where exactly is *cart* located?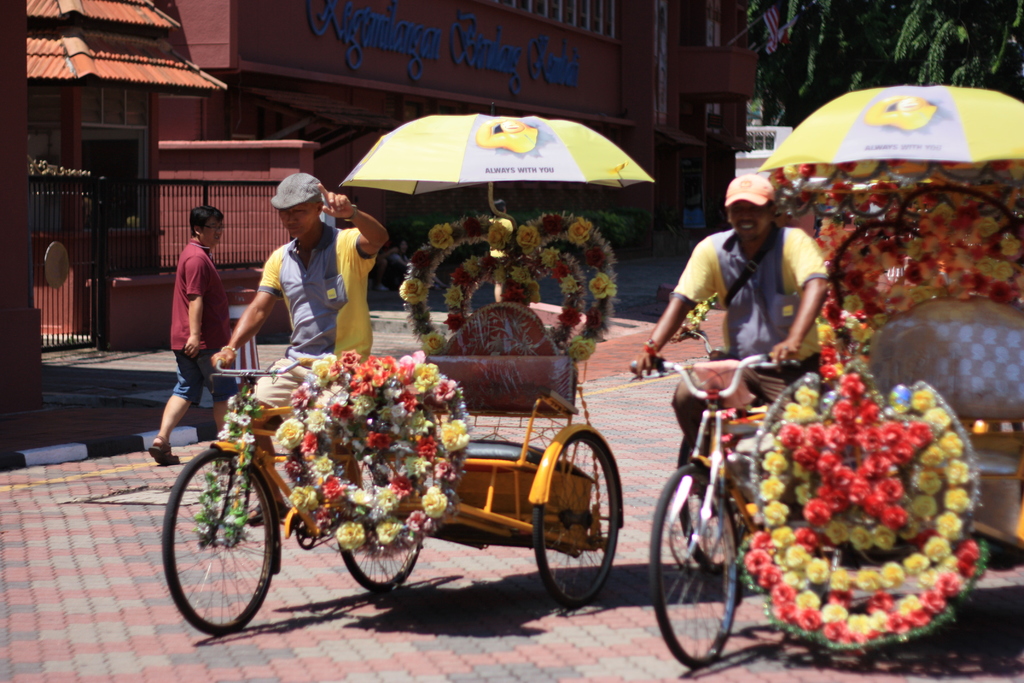
Its bounding box is Rect(630, 293, 1023, 675).
